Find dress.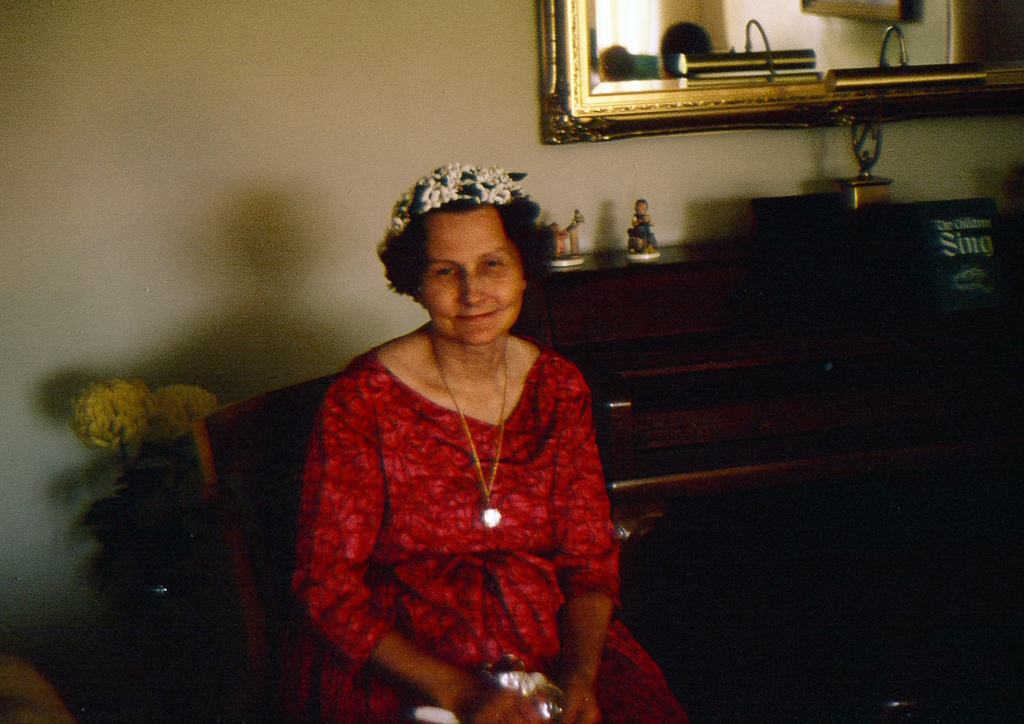
detection(263, 348, 684, 723).
